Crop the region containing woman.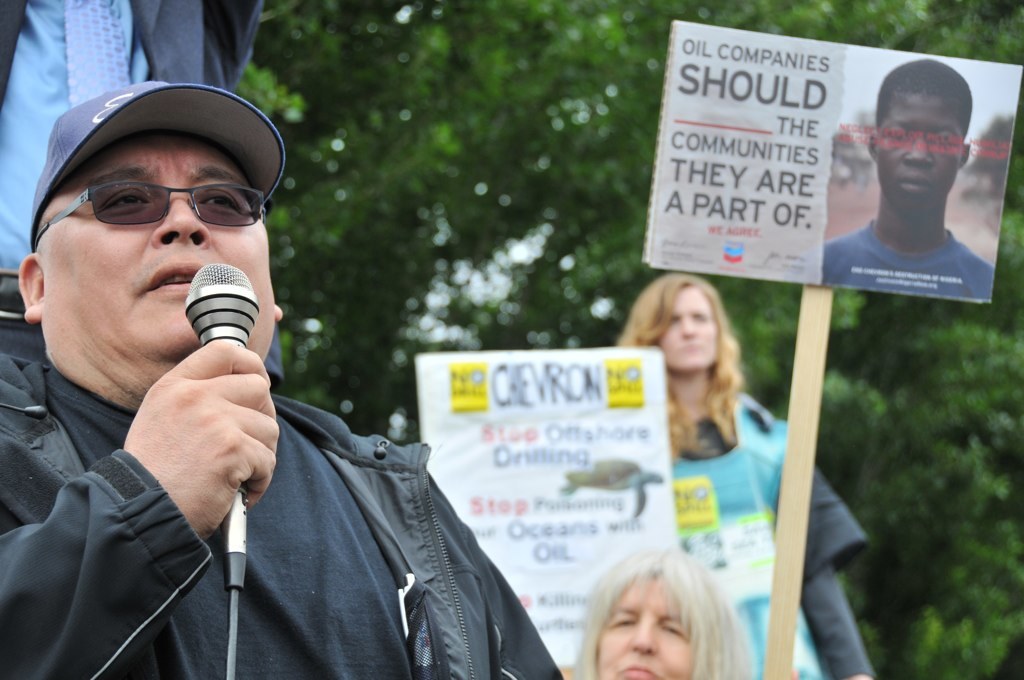
Crop region: pyautogui.locateOnScreen(610, 274, 872, 679).
